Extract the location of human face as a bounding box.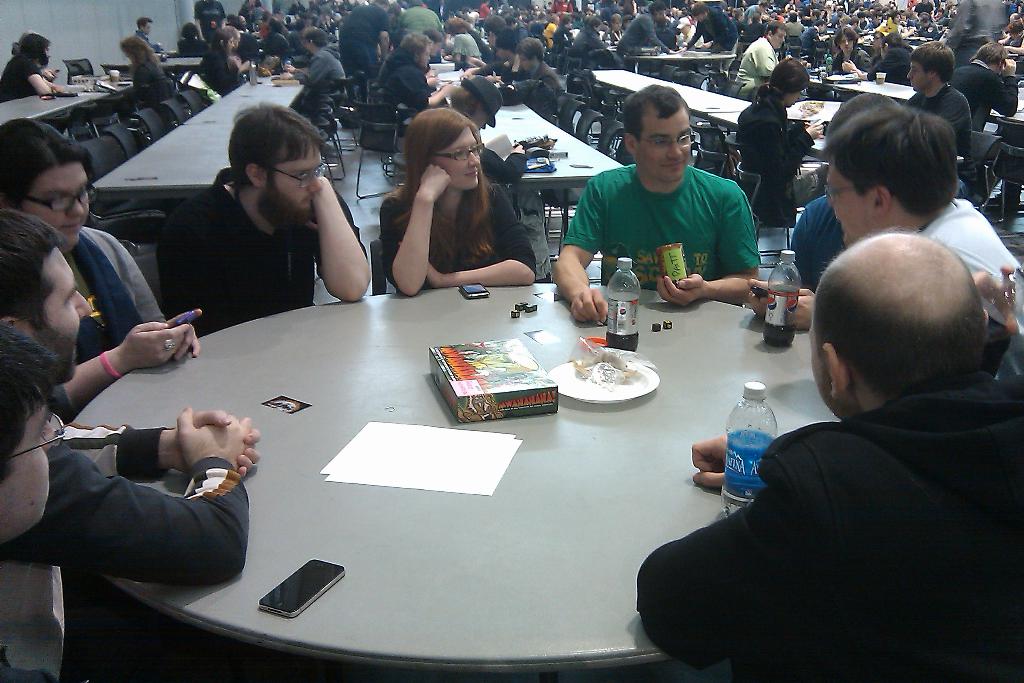
select_region(422, 47, 430, 70).
